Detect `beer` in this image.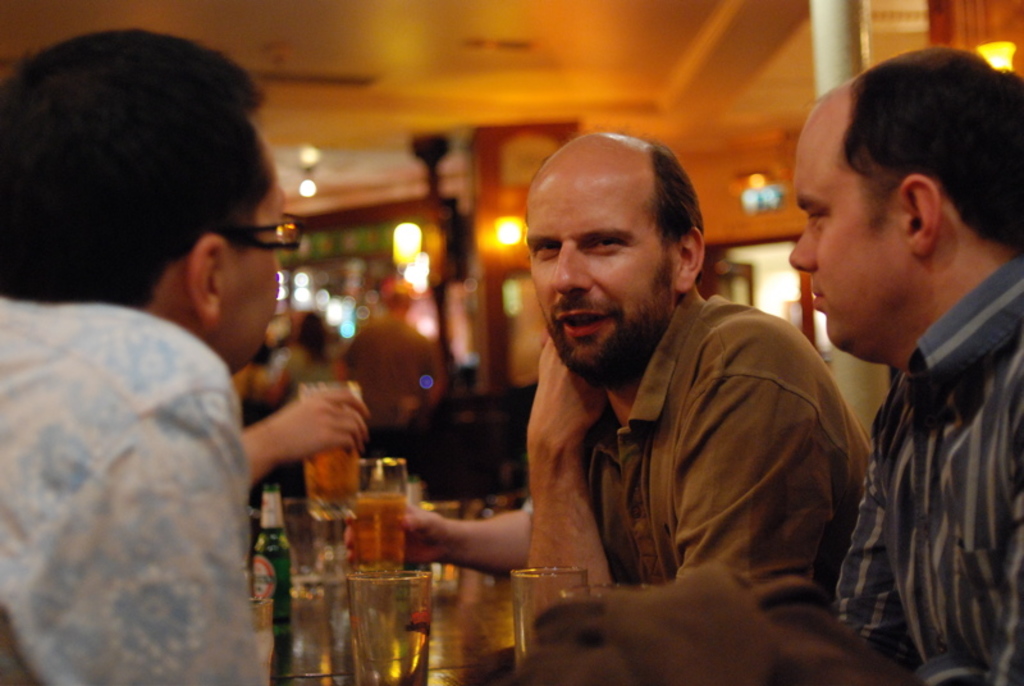
Detection: 298,376,375,523.
